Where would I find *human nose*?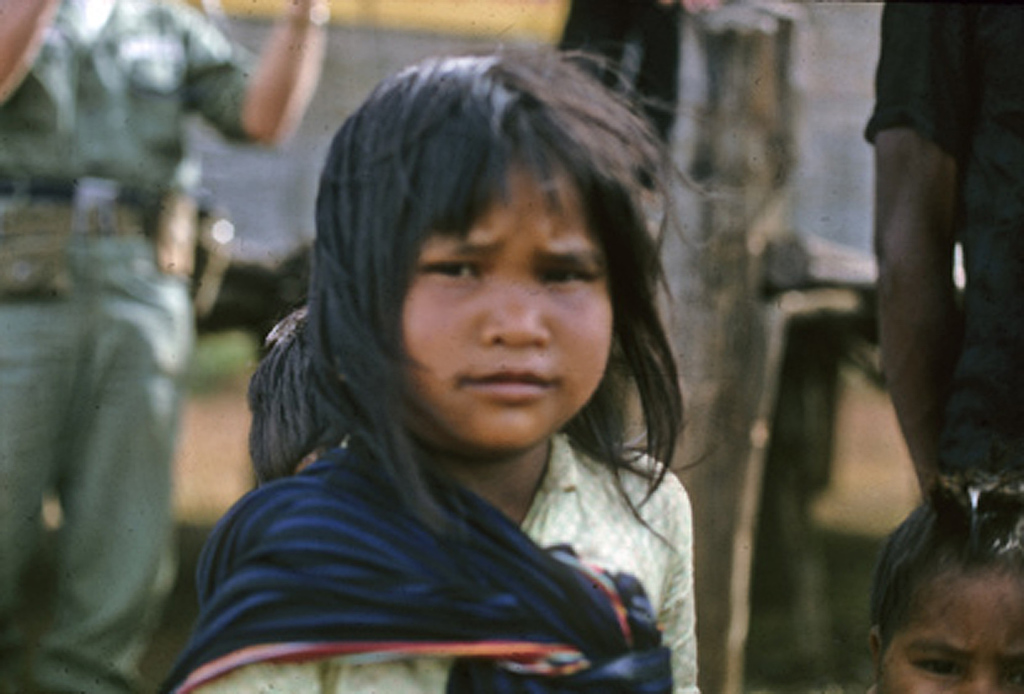
At <region>964, 673, 1004, 693</region>.
